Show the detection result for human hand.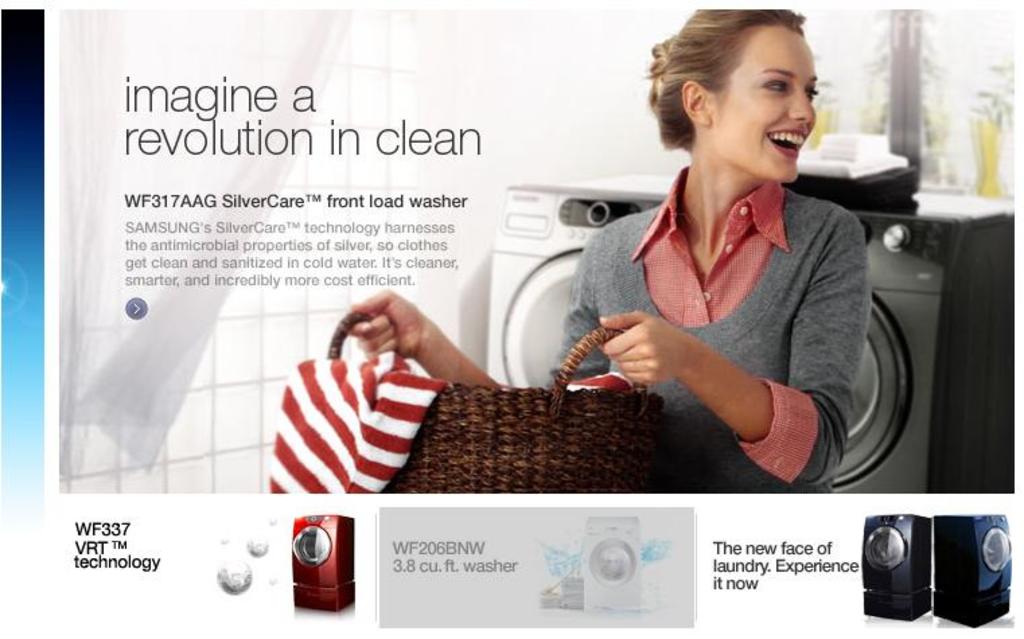
bbox(349, 284, 427, 359).
